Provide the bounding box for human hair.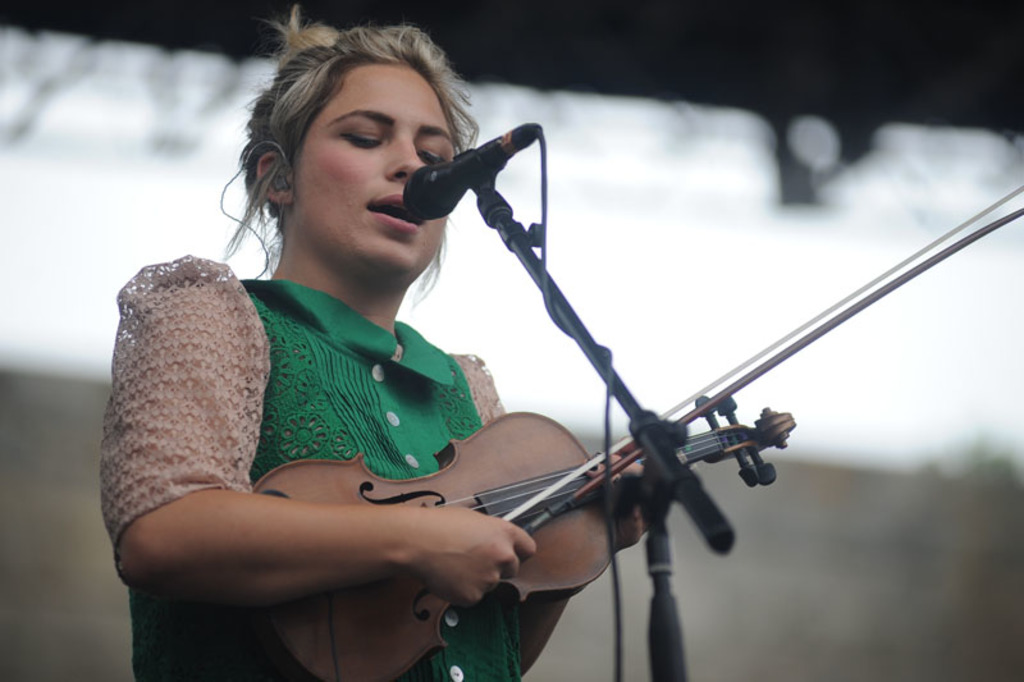
left=204, top=26, right=480, bottom=292.
